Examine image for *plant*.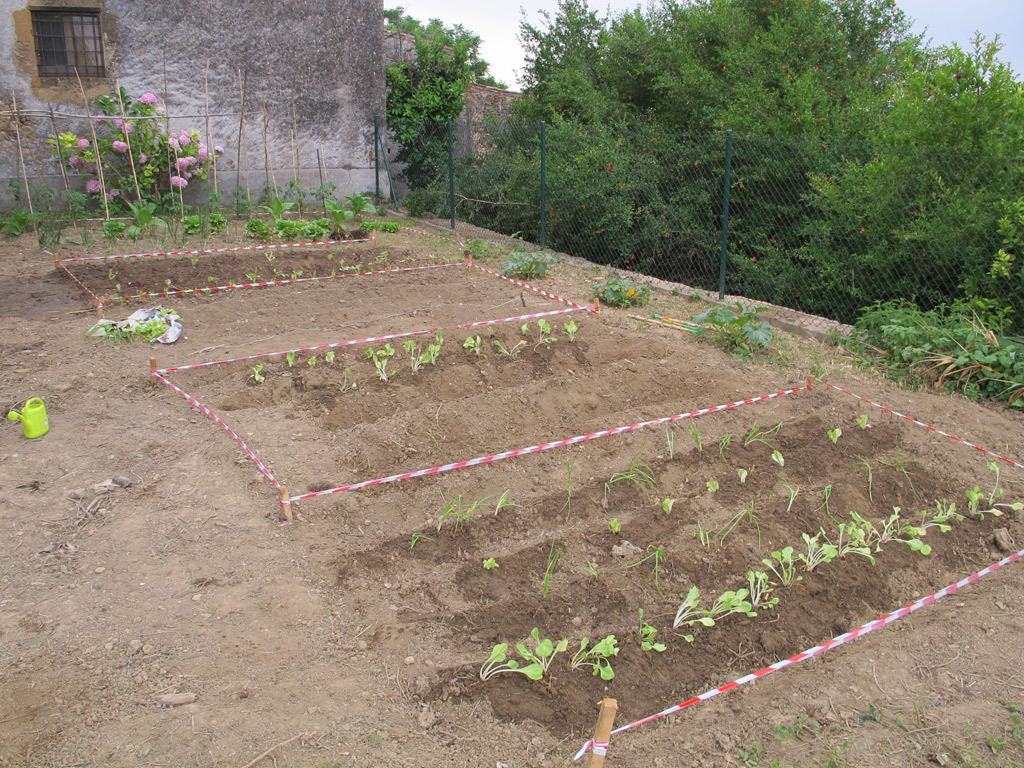
Examination result: (426,254,440,270).
